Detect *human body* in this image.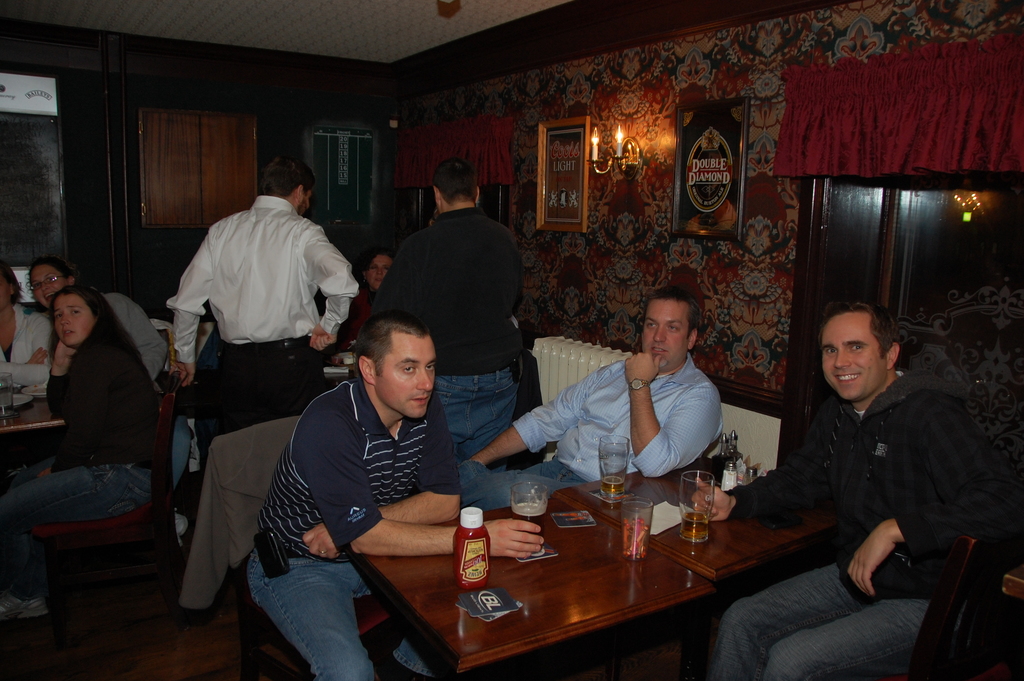
Detection: <box>460,283,731,516</box>.
